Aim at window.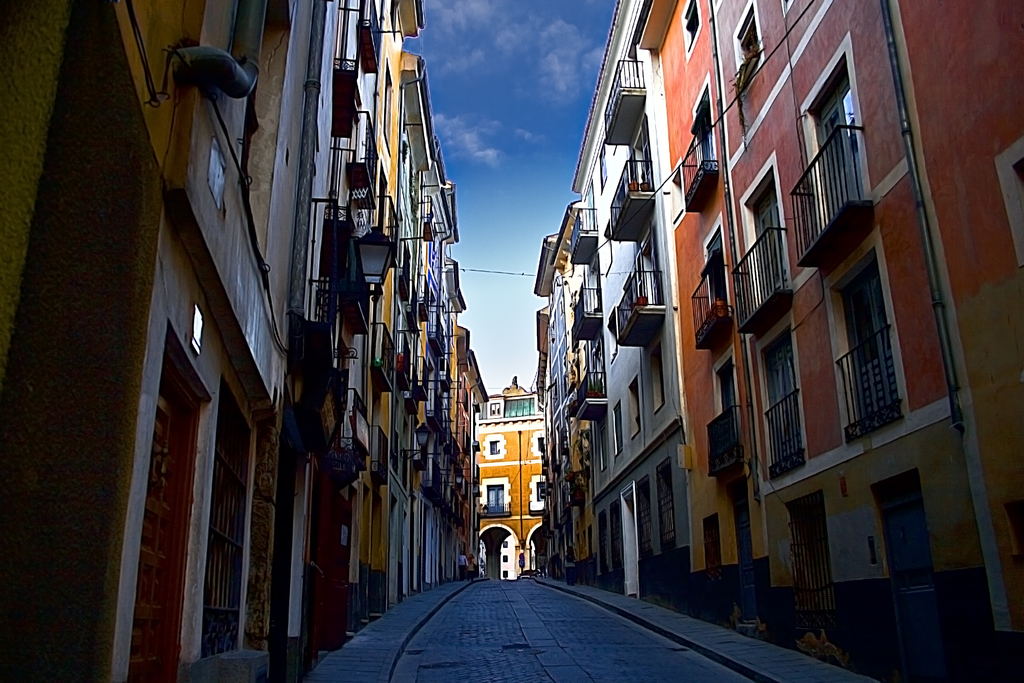
Aimed at 755/315/813/504.
